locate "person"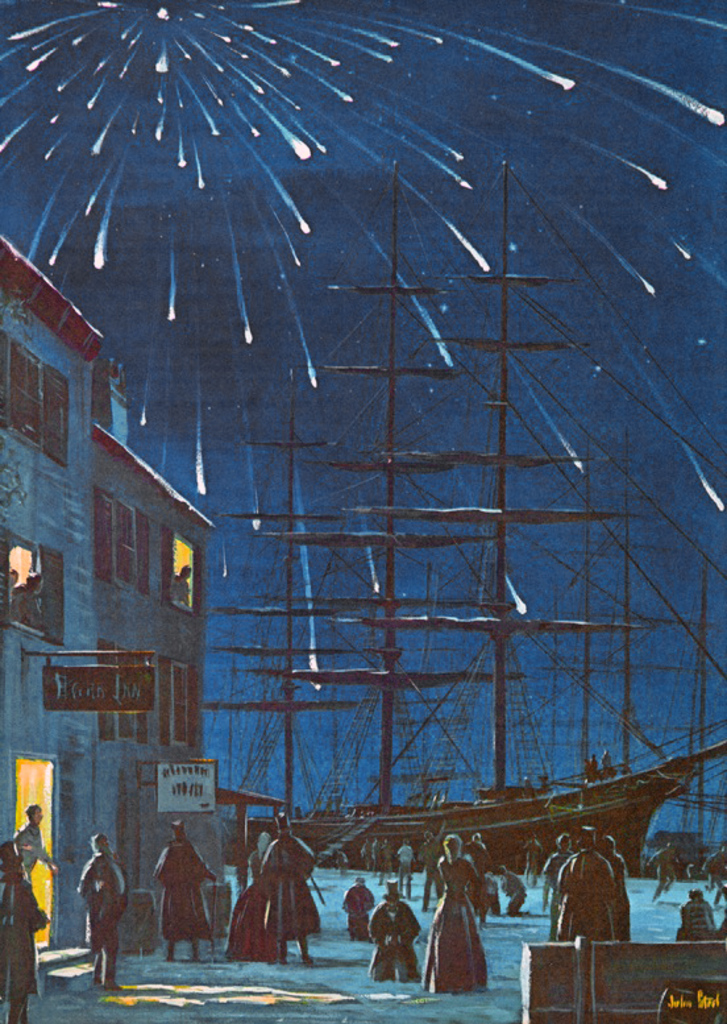
{"x1": 499, "y1": 866, "x2": 529, "y2": 913}
